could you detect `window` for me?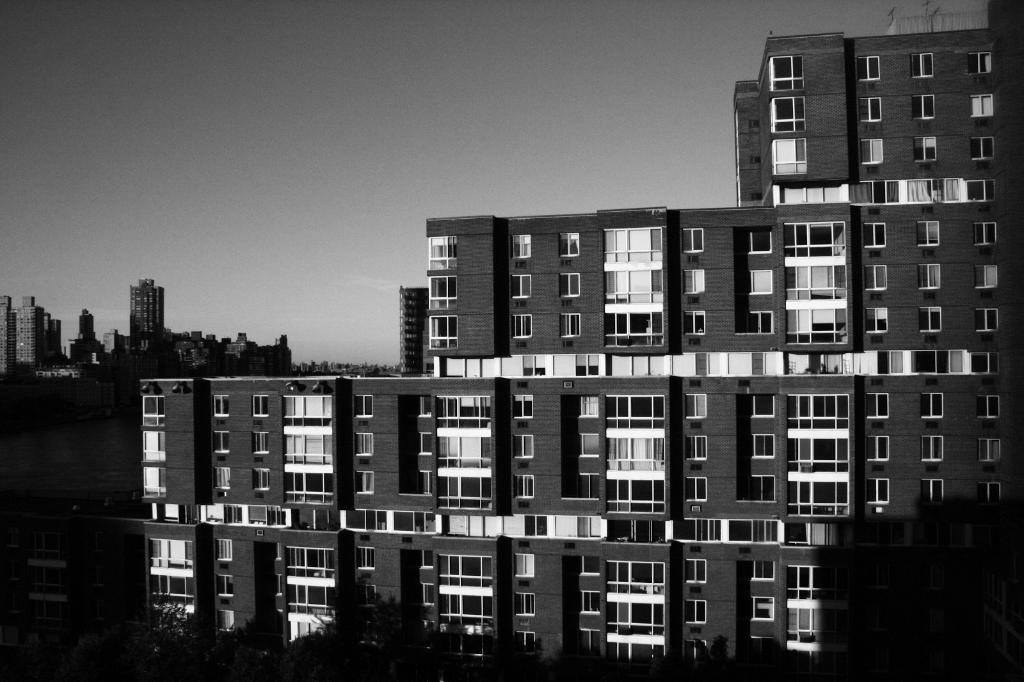
Detection result: 788,481,851,516.
